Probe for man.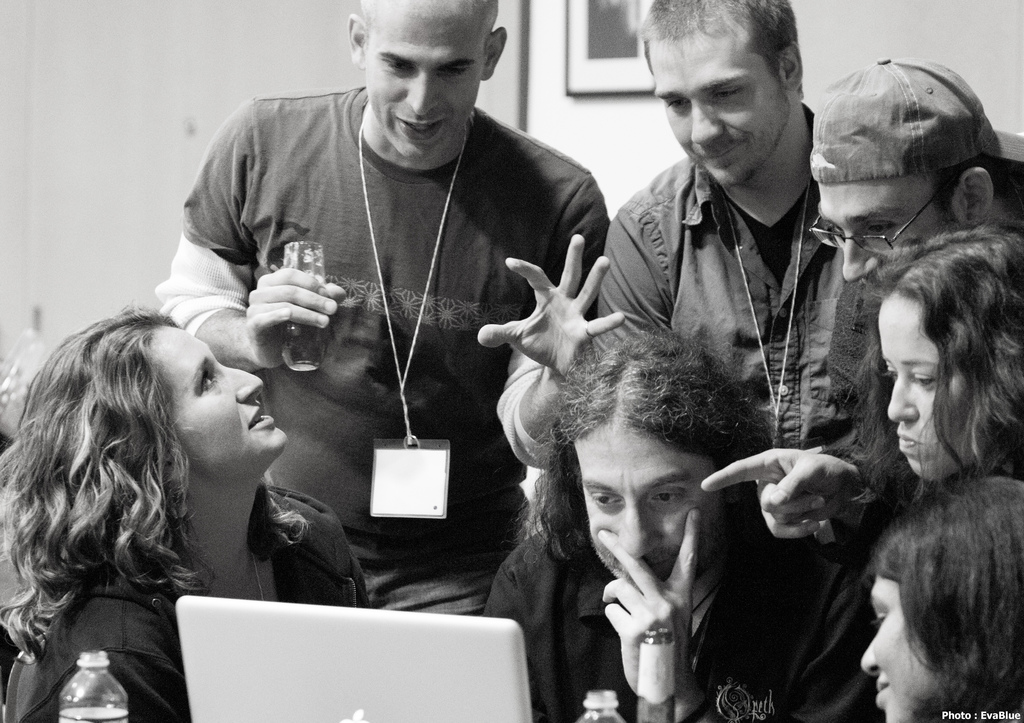
Probe result: bbox=[468, 324, 881, 722].
